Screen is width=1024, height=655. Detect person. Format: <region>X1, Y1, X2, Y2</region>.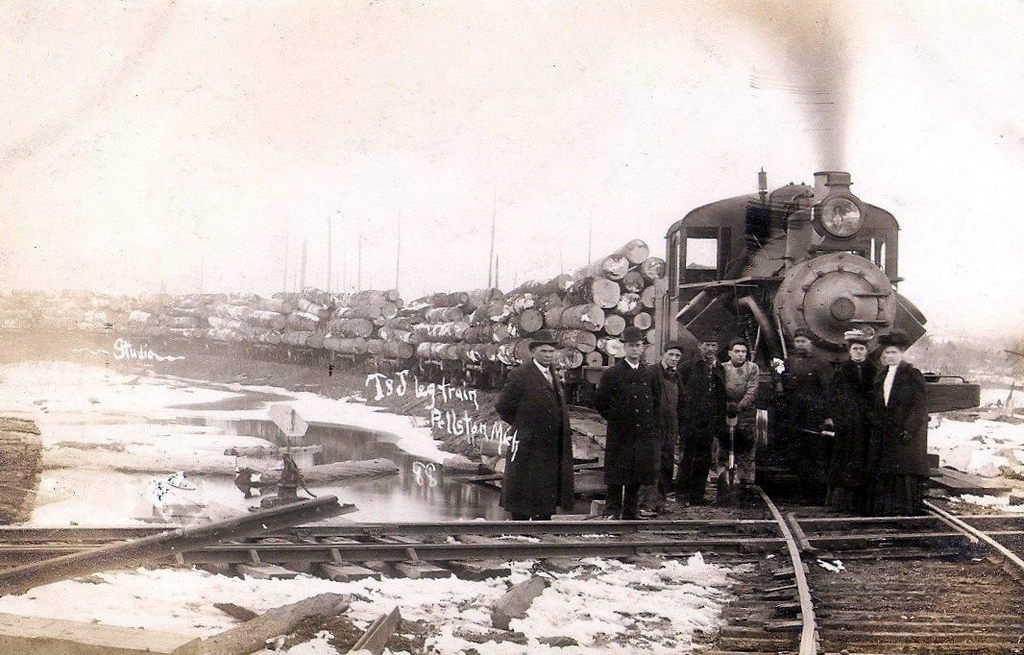
<region>823, 337, 875, 512</region>.
